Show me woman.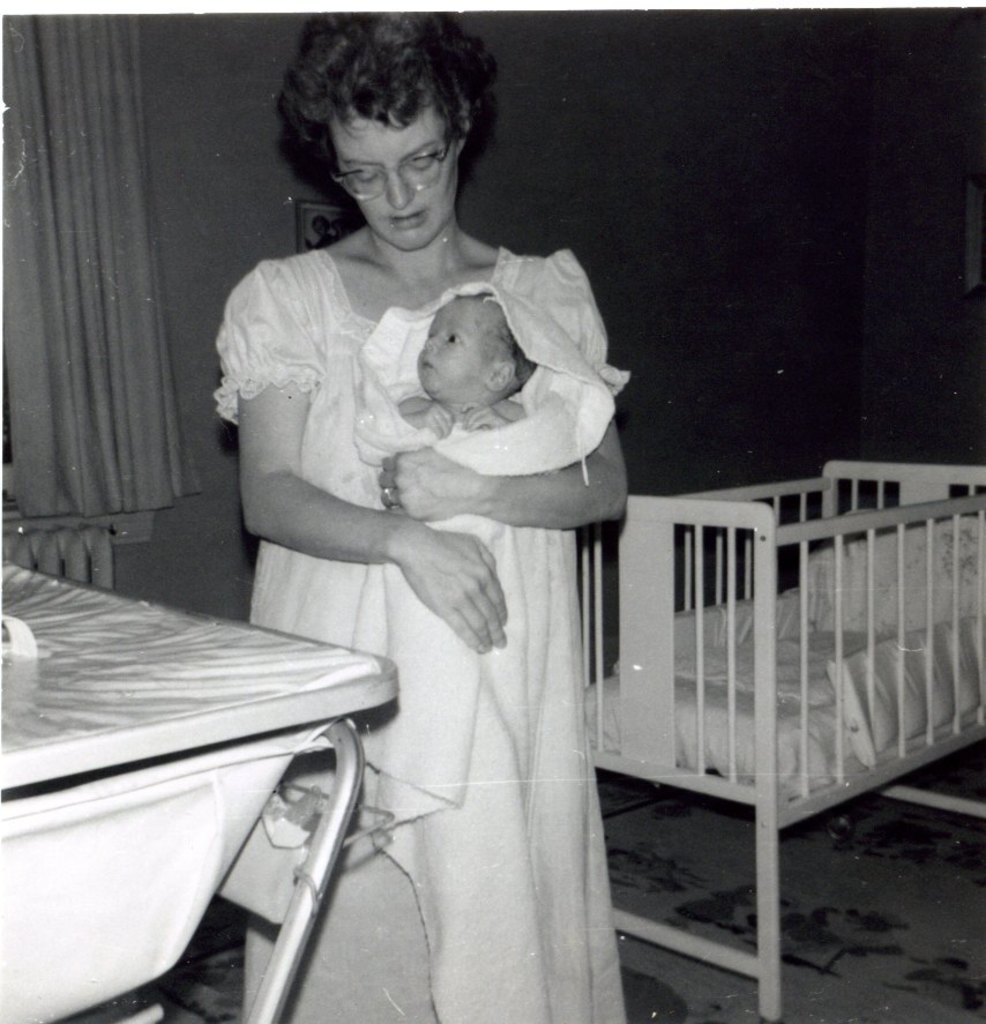
woman is here: pyautogui.locateOnScreen(214, 13, 628, 1022).
